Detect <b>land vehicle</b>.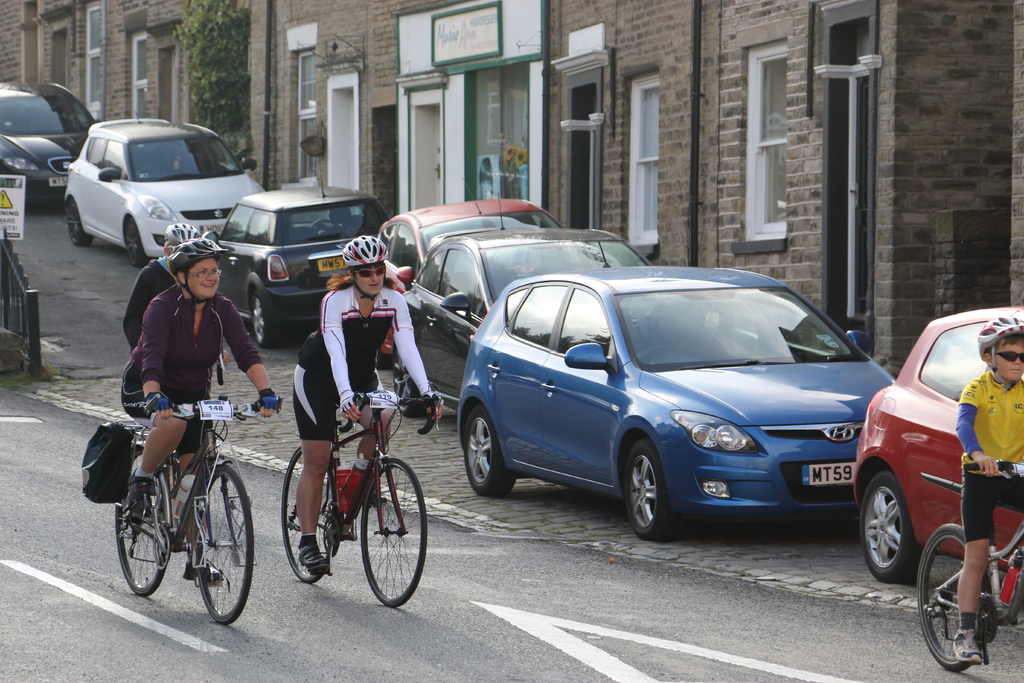
Detected at (458,240,895,539).
